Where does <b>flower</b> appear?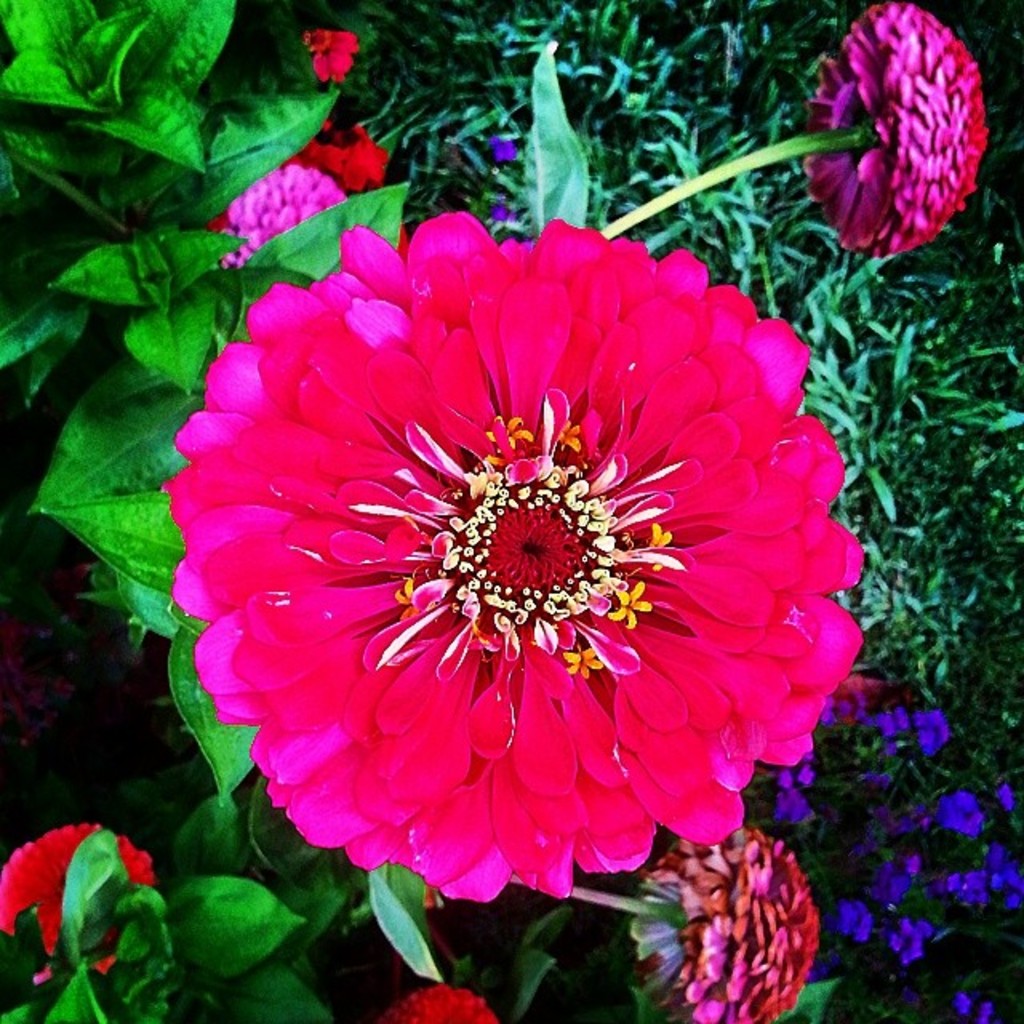
Appears at x1=627 y1=824 x2=819 y2=1022.
